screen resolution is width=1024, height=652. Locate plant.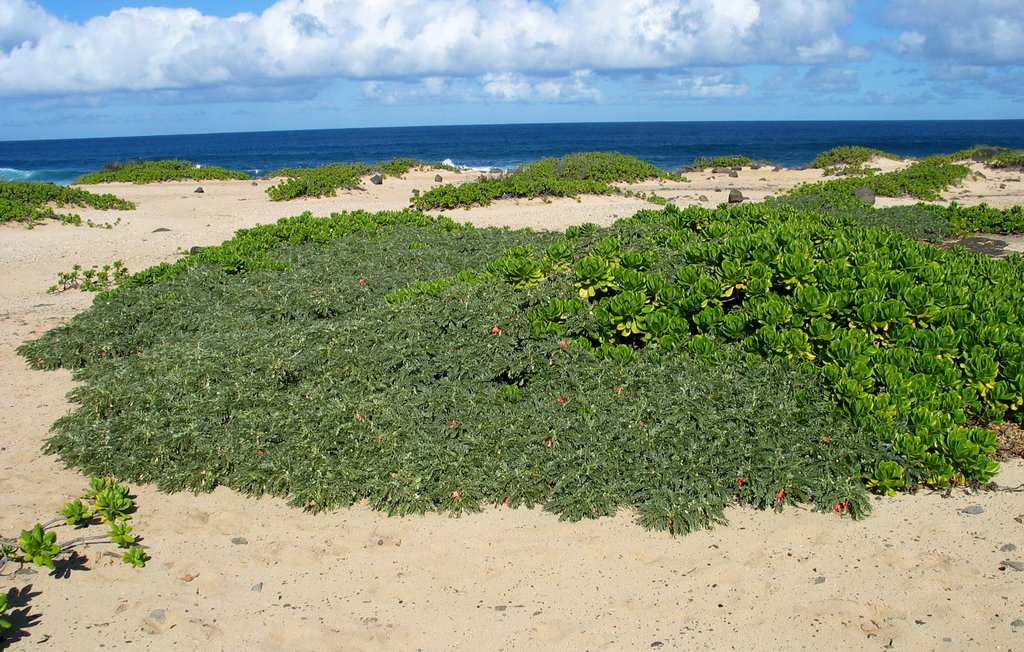
bbox=(0, 580, 45, 651).
